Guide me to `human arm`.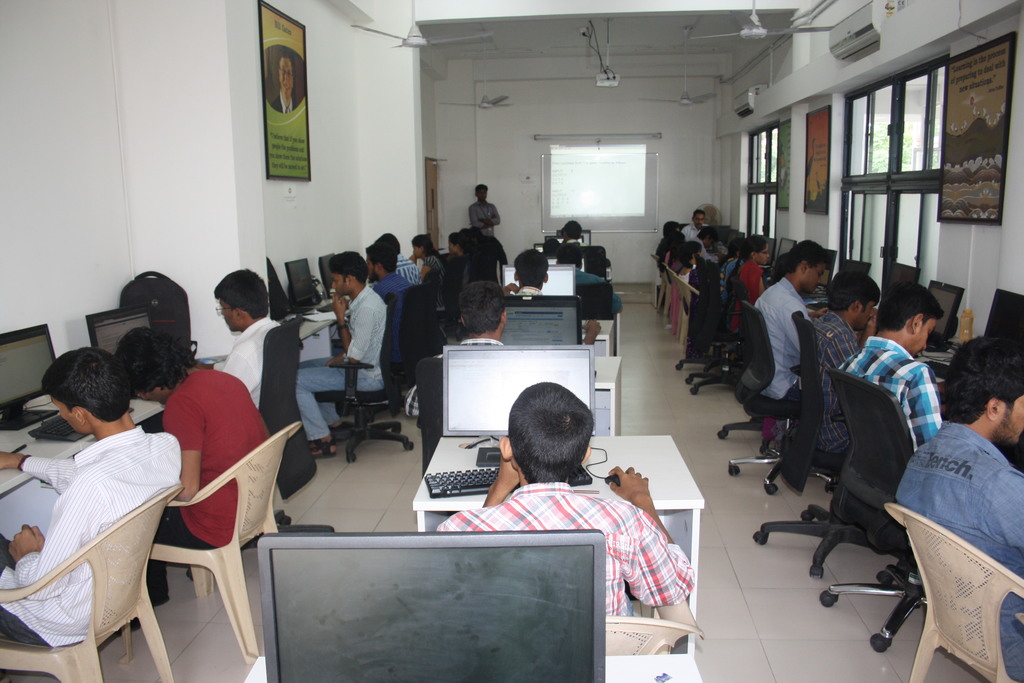
Guidance: l=0, t=448, r=76, b=491.
